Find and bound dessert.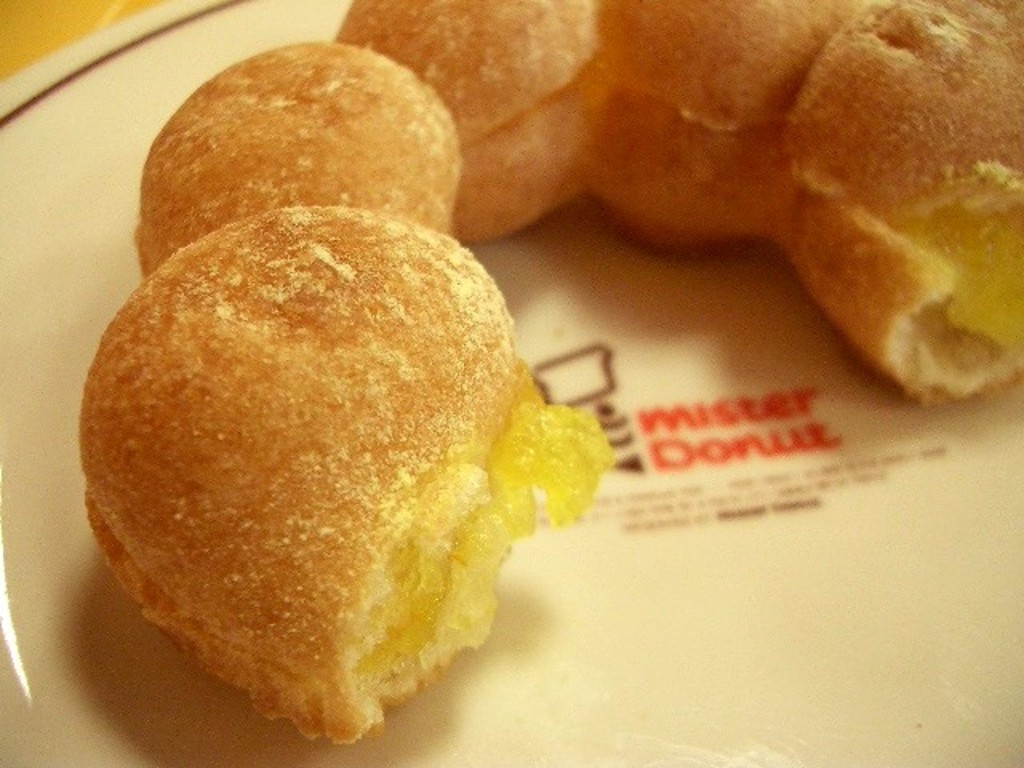
Bound: l=125, t=32, r=475, b=230.
